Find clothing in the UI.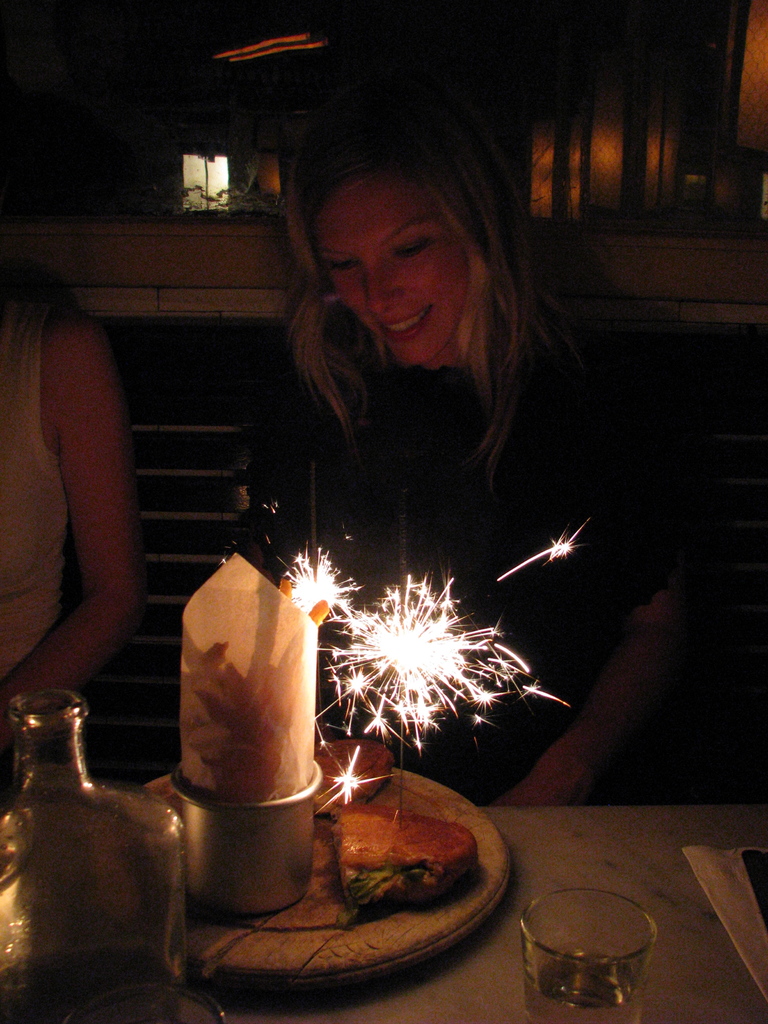
UI element at l=262, t=349, r=694, b=799.
